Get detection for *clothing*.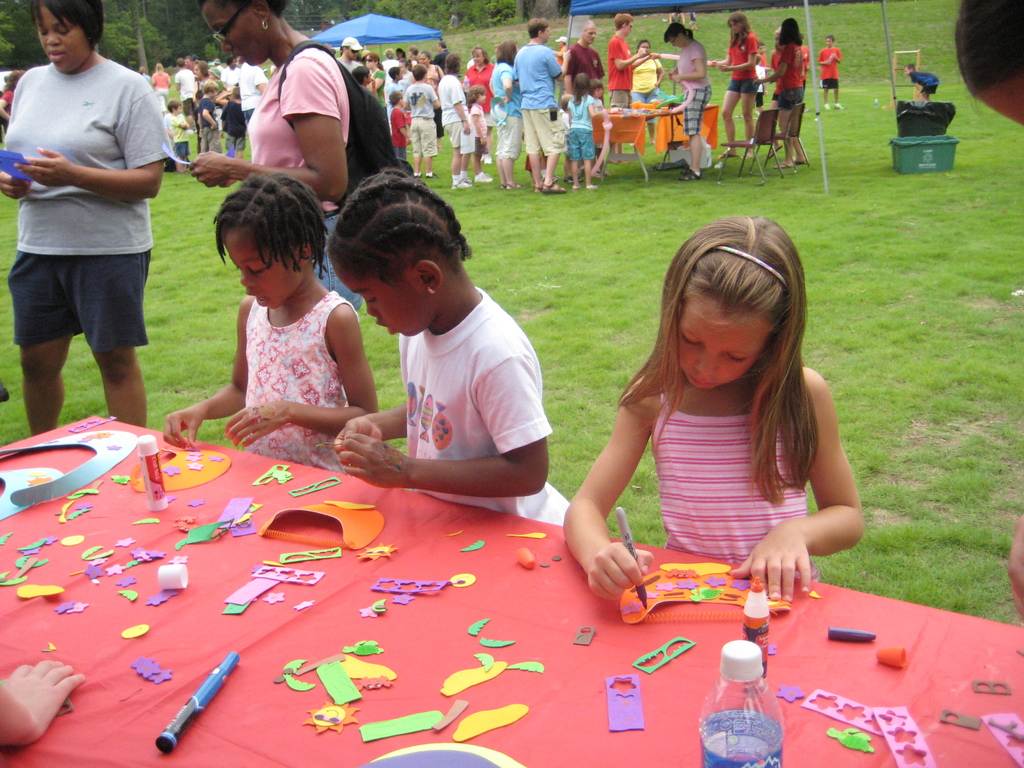
Detection: <box>396,286,576,525</box>.
